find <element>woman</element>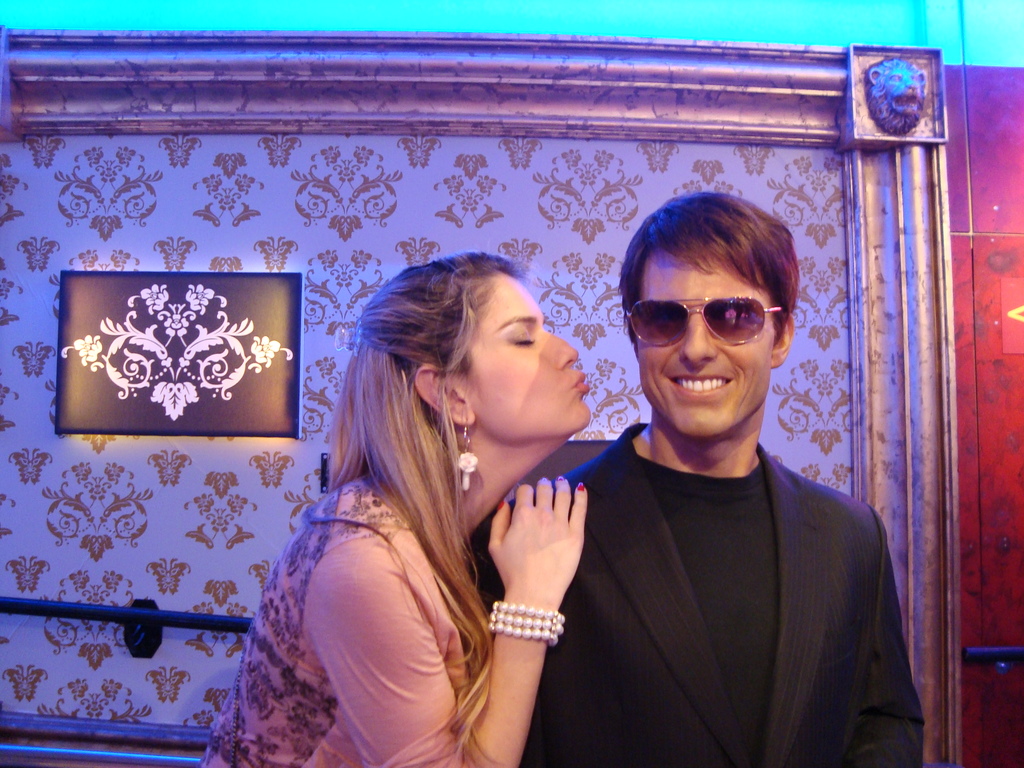
bbox(259, 231, 660, 764)
